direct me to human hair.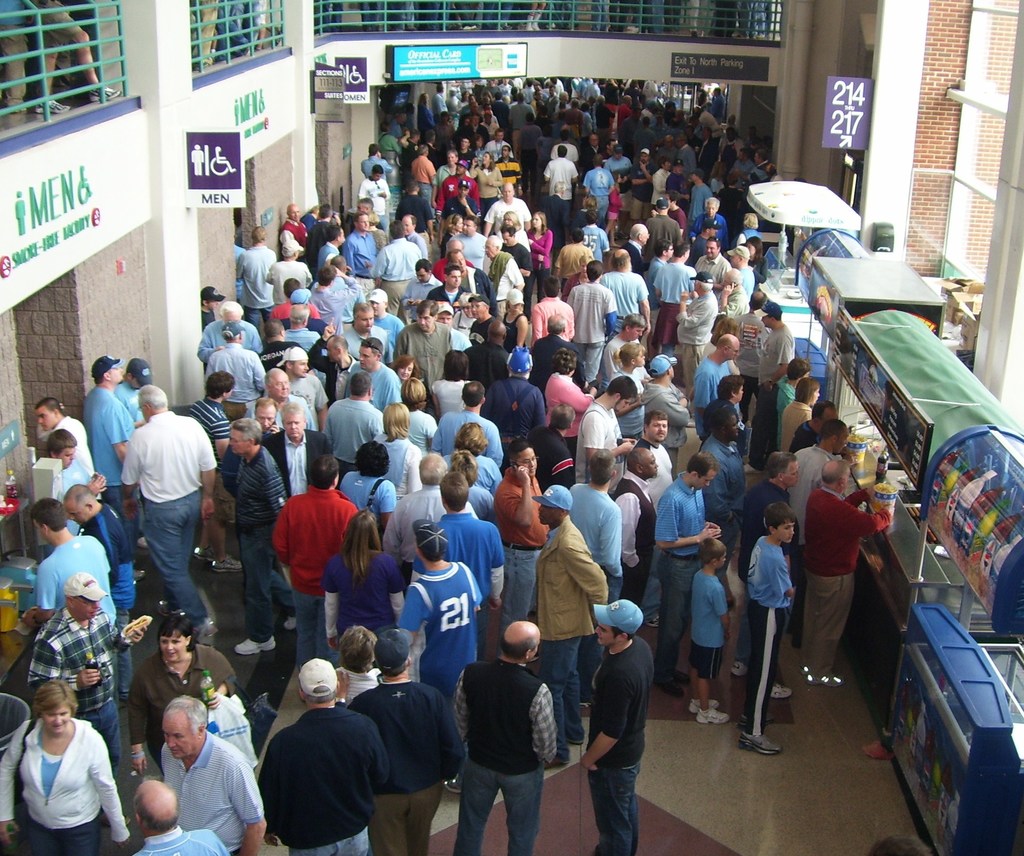
Direction: <box>353,291,371,321</box>.
